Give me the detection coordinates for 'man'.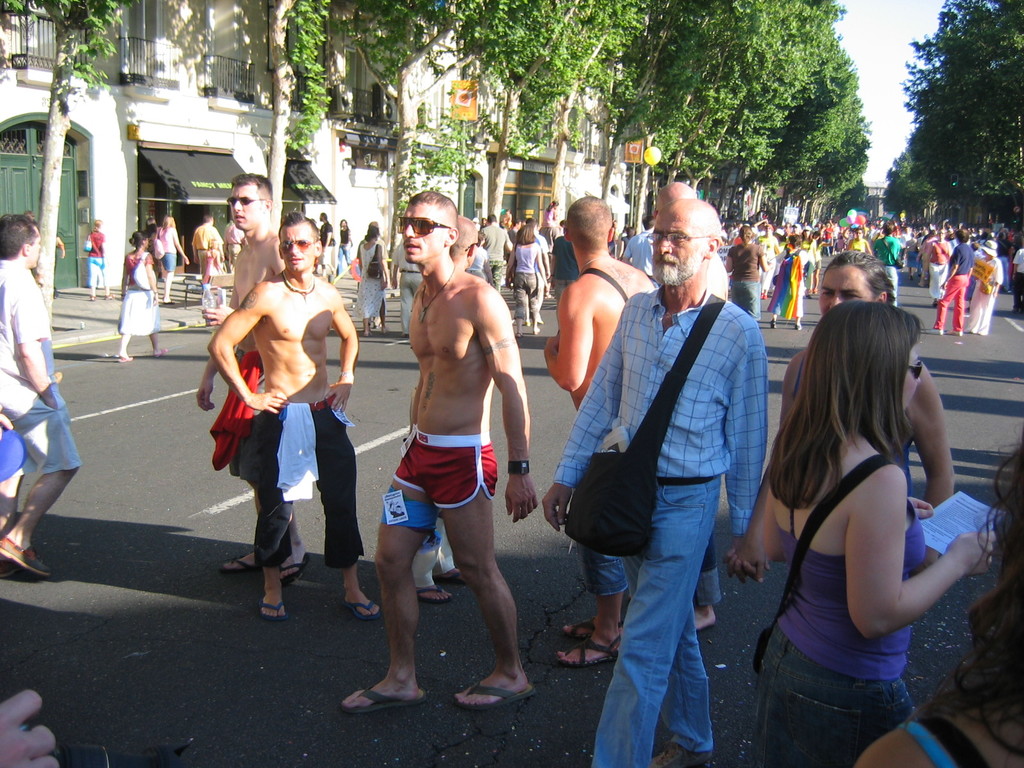
pyautogui.locateOnScreen(479, 214, 511, 291).
